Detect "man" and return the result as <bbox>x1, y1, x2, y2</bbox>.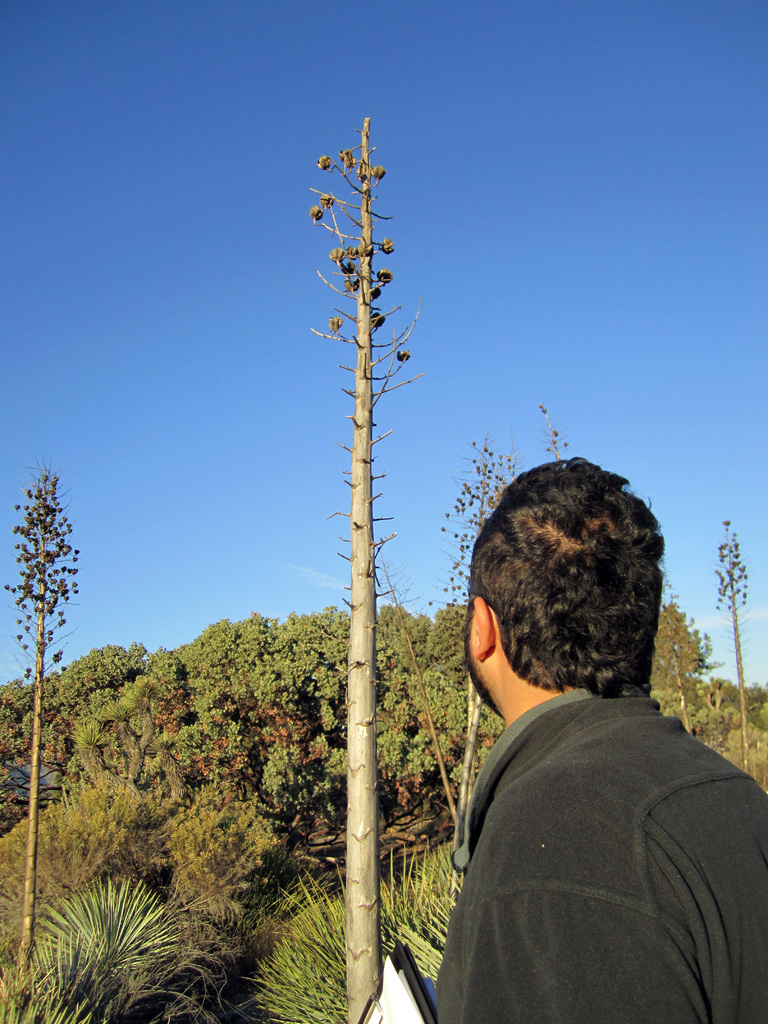
<bbox>428, 445, 767, 1022</bbox>.
